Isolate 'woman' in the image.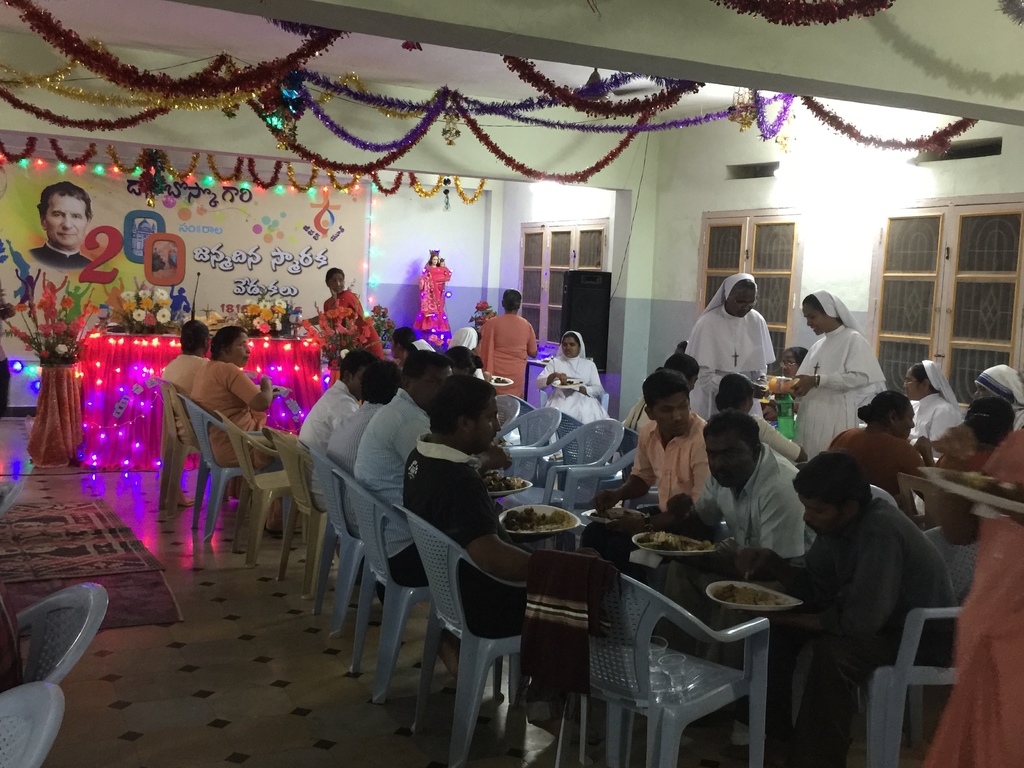
Isolated region: 625, 349, 703, 431.
